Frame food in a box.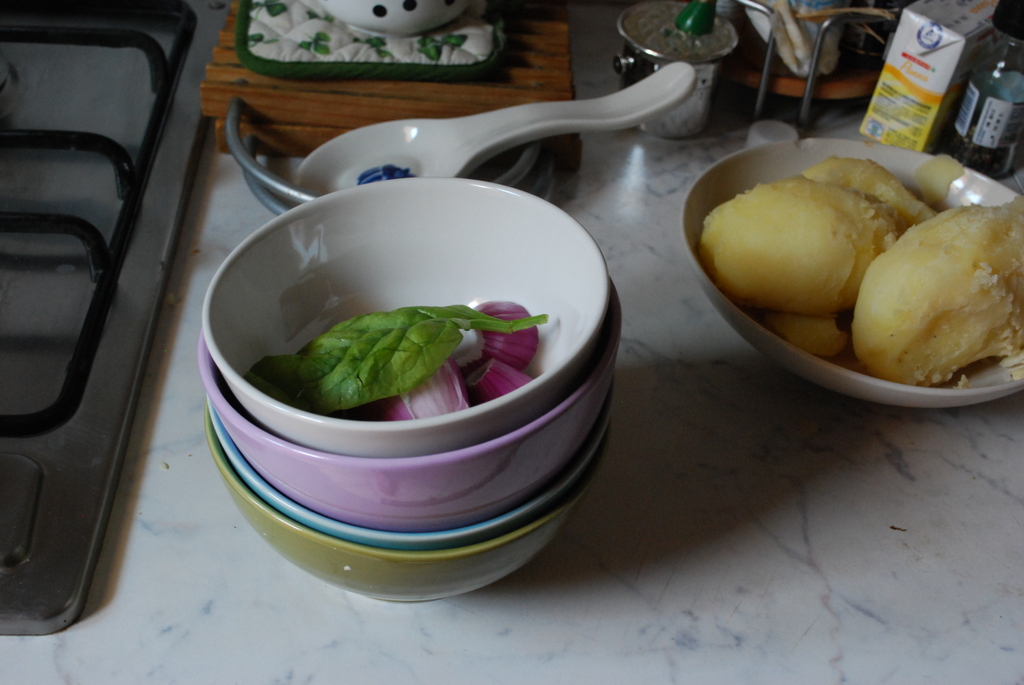
[945, 122, 1011, 176].
